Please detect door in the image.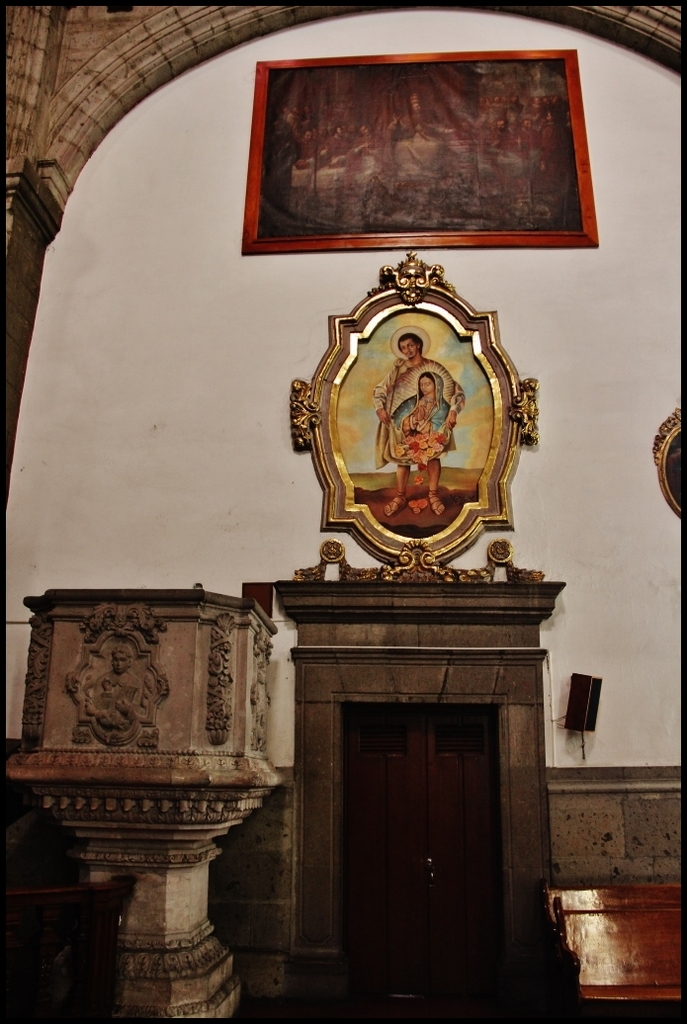
box=[334, 680, 544, 995].
